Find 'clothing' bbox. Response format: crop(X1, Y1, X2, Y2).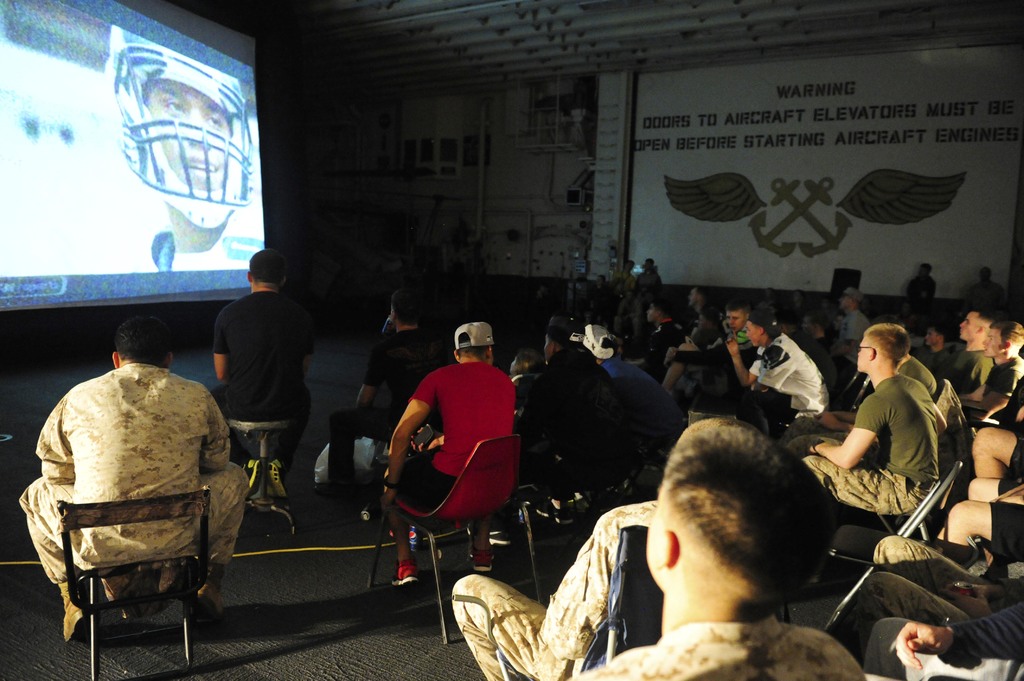
crop(17, 359, 248, 594).
